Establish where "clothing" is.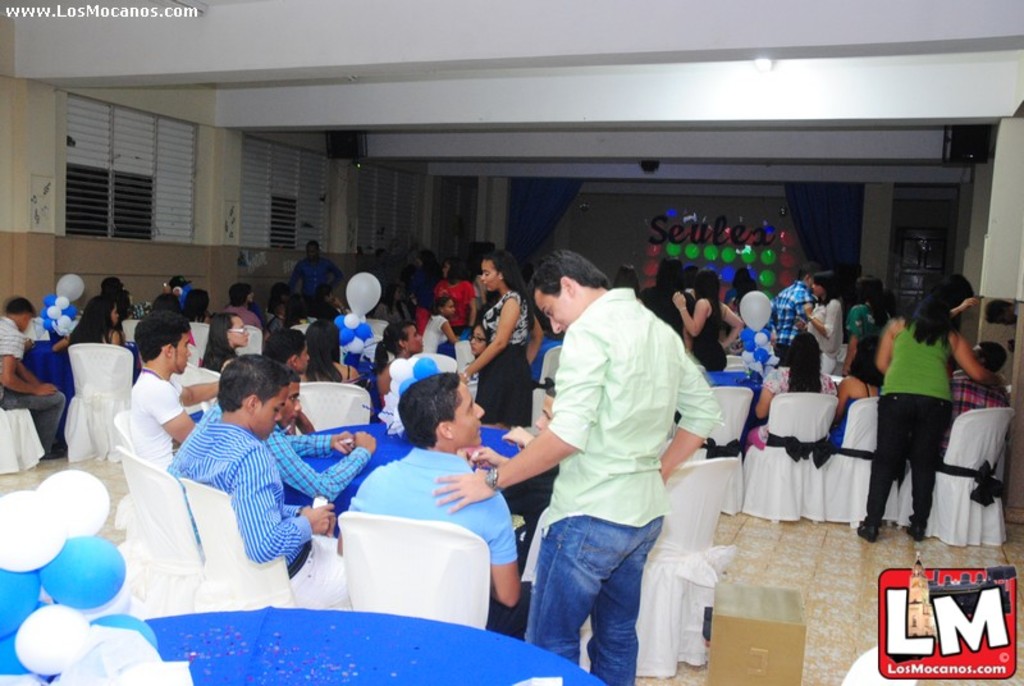
Established at bbox=[509, 284, 727, 685].
